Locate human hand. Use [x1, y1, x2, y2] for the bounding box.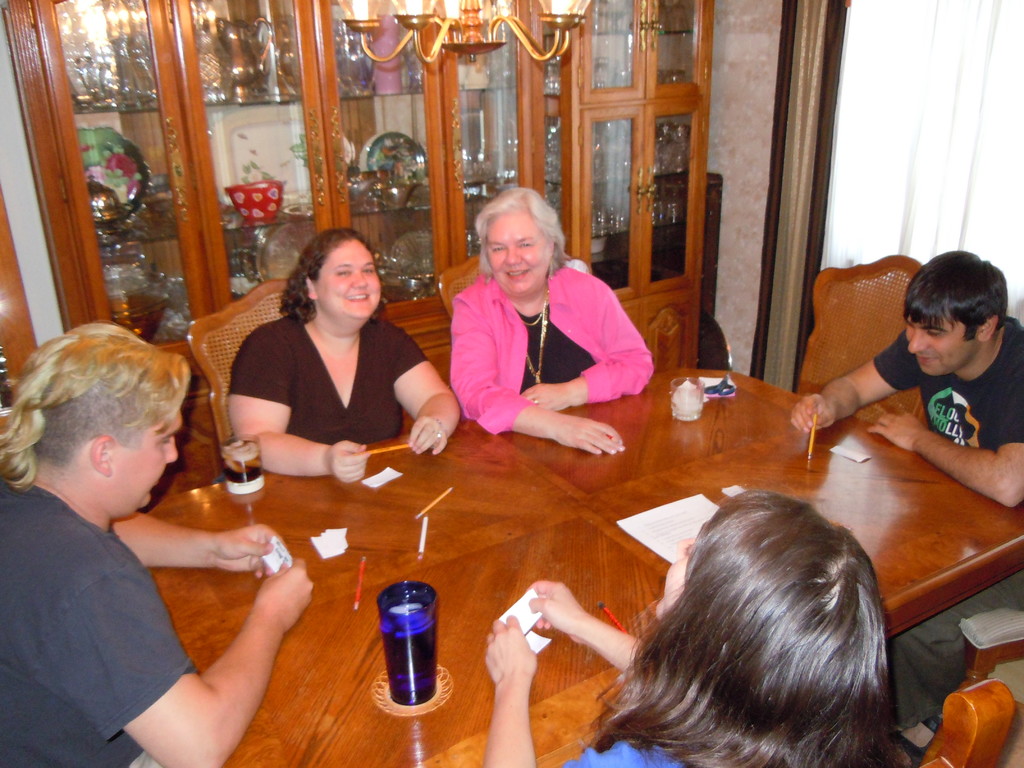
[865, 413, 929, 451].
